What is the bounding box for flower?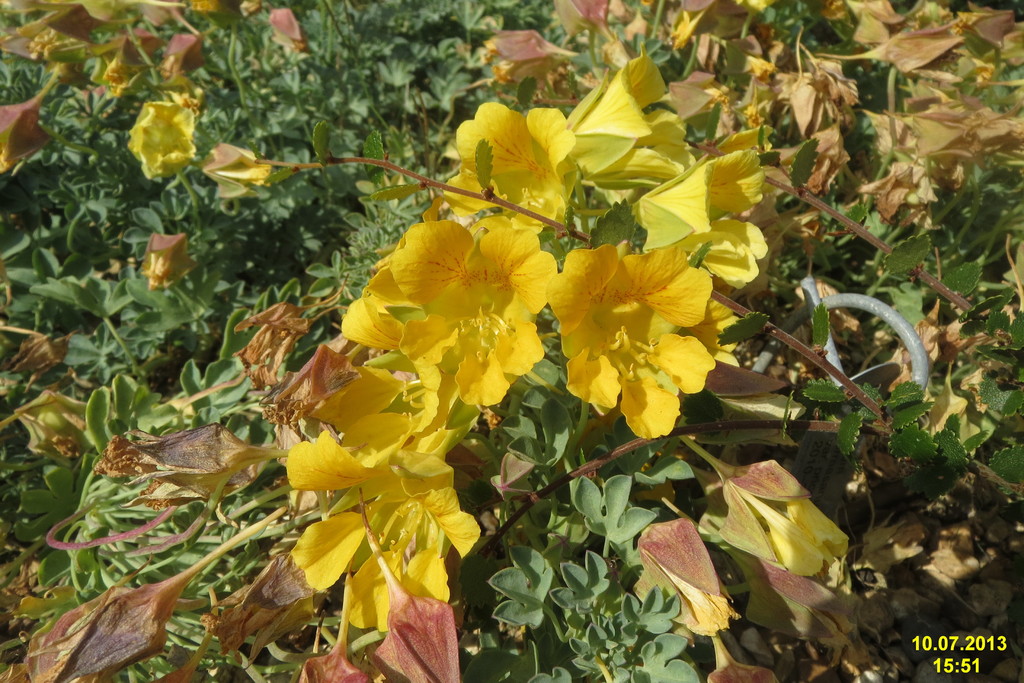
(x1=124, y1=95, x2=196, y2=181).
